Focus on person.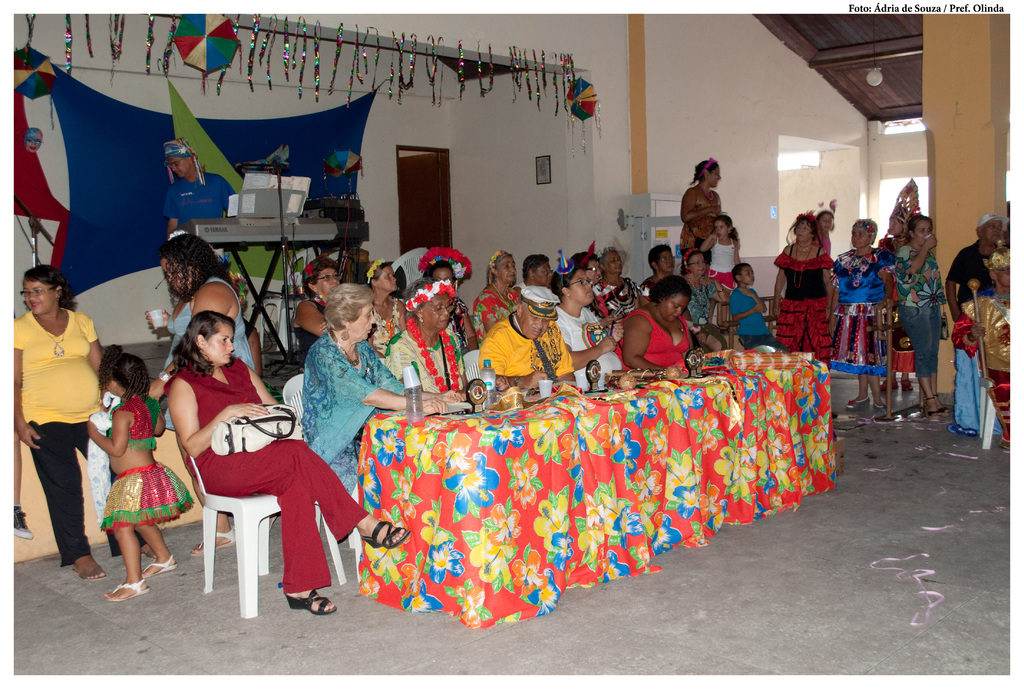
Focused at crop(894, 214, 954, 420).
